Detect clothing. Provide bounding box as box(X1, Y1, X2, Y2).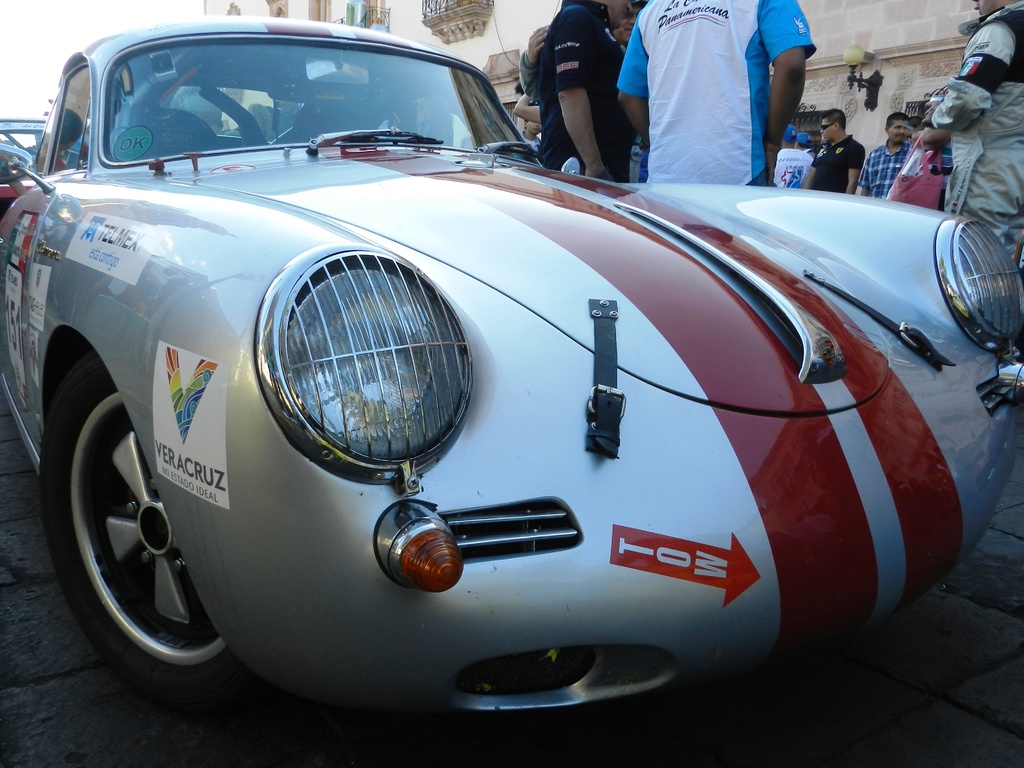
box(527, 0, 634, 192).
